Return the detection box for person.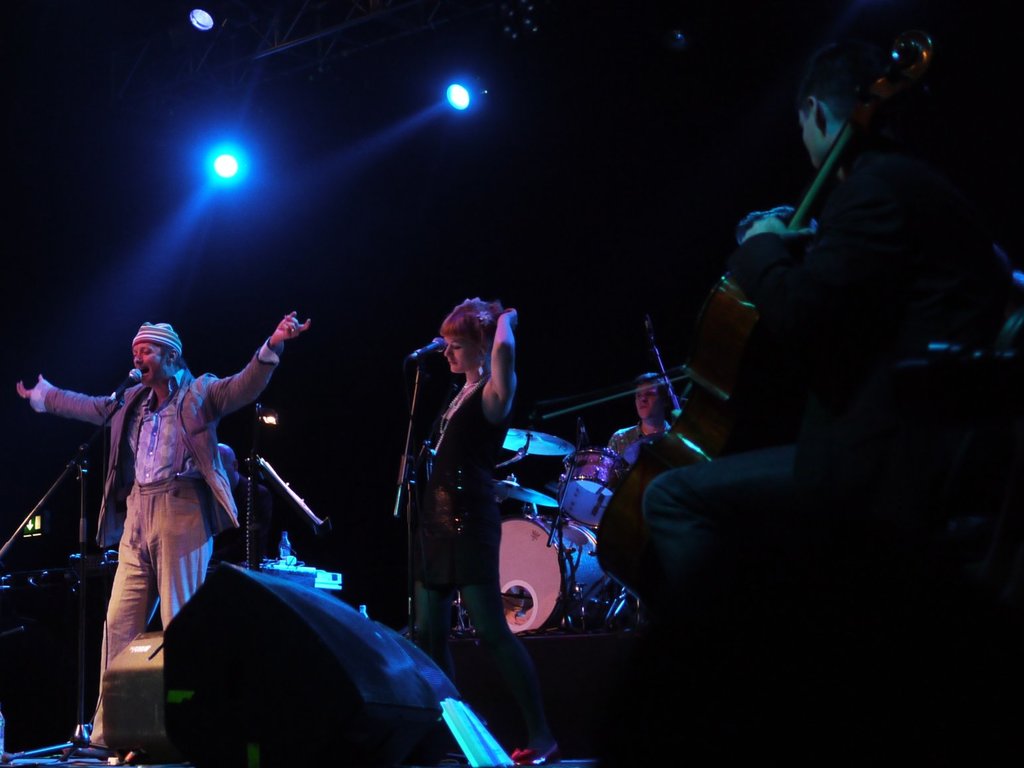
locate(408, 299, 556, 767).
